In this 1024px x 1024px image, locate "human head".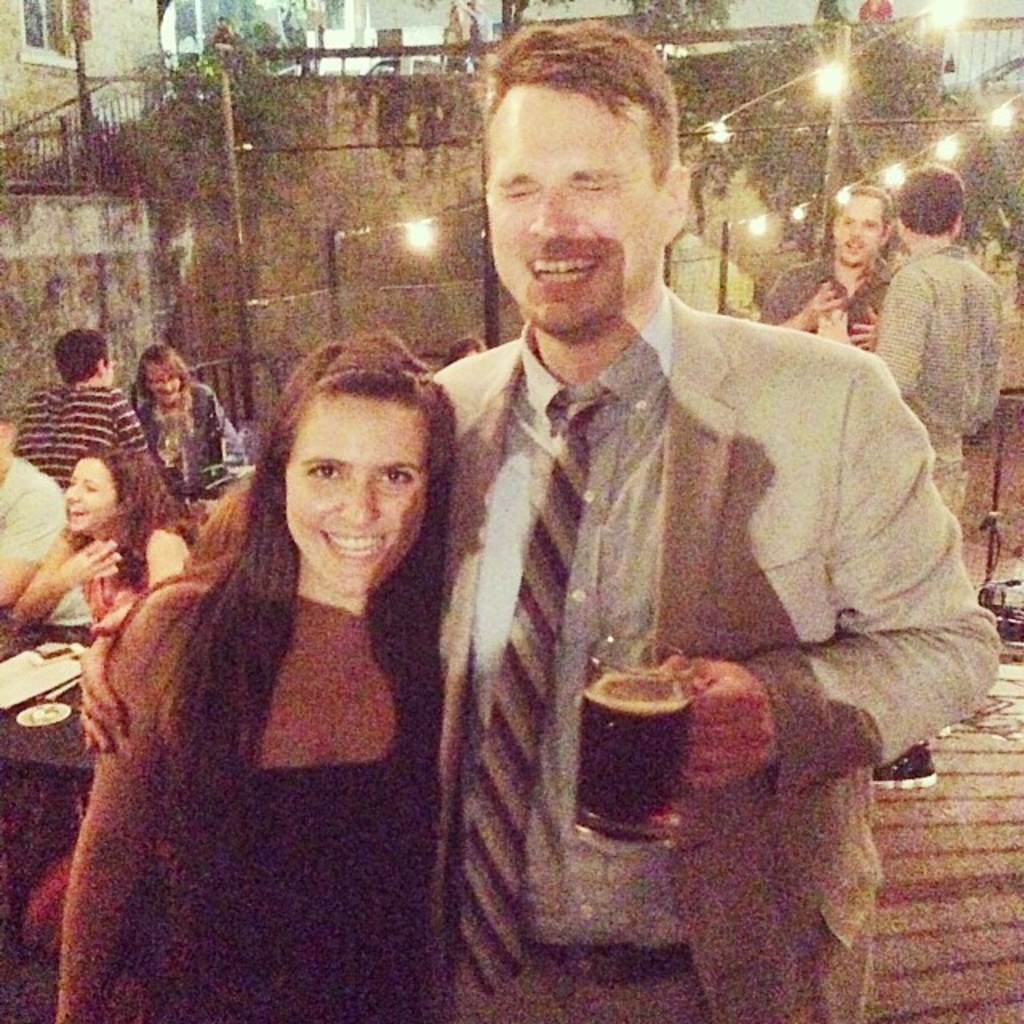
Bounding box: Rect(894, 160, 965, 245).
